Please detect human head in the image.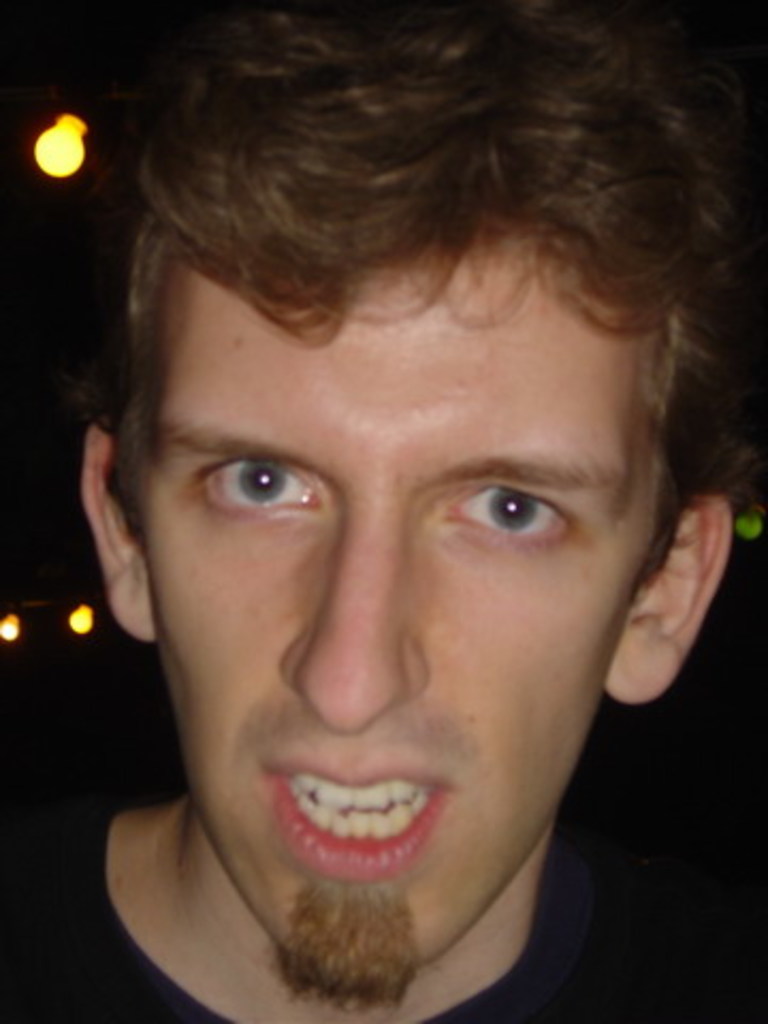
box=[85, 0, 759, 1005].
